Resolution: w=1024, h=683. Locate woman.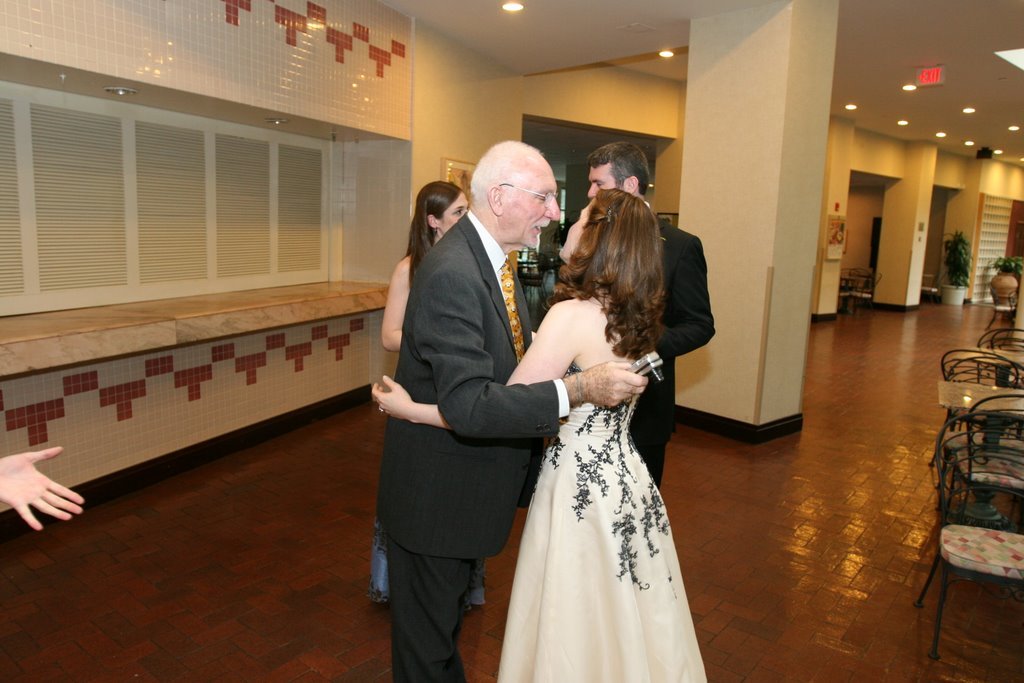
pyautogui.locateOnScreen(371, 191, 707, 682).
